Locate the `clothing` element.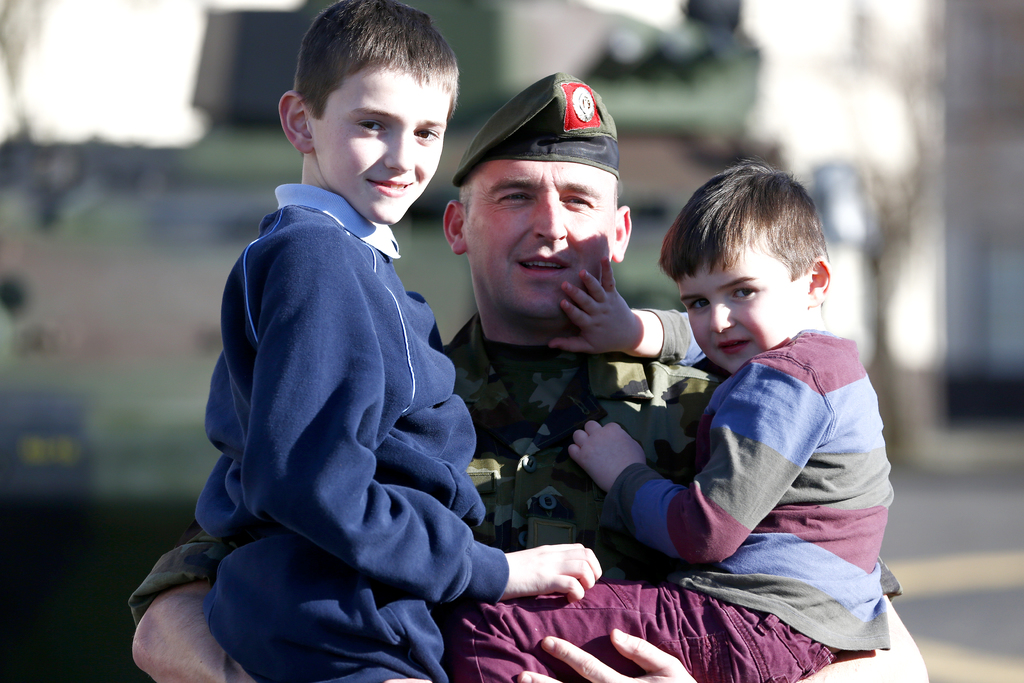
Element bbox: 449/329/885/682.
